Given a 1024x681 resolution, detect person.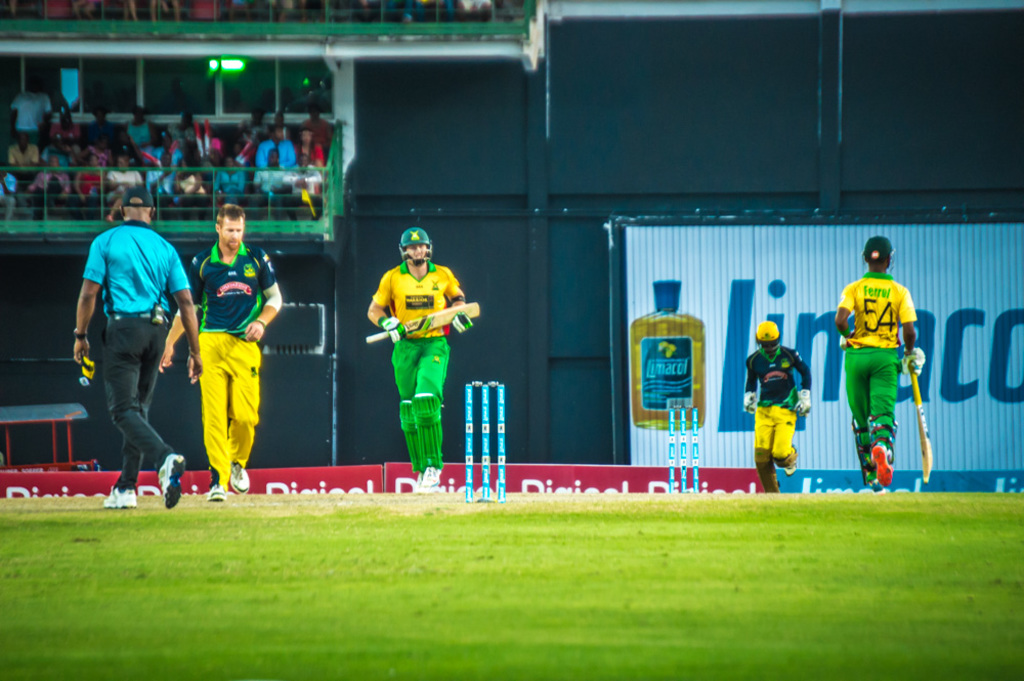
(150,204,283,491).
